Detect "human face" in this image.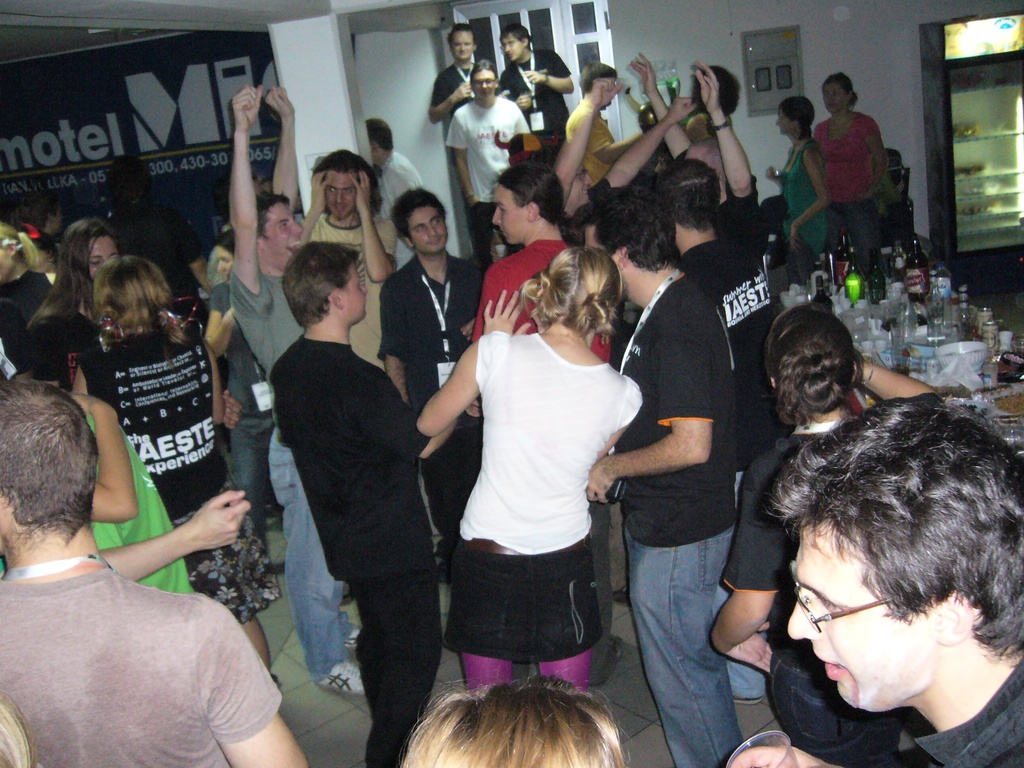
Detection: locate(343, 262, 366, 321).
